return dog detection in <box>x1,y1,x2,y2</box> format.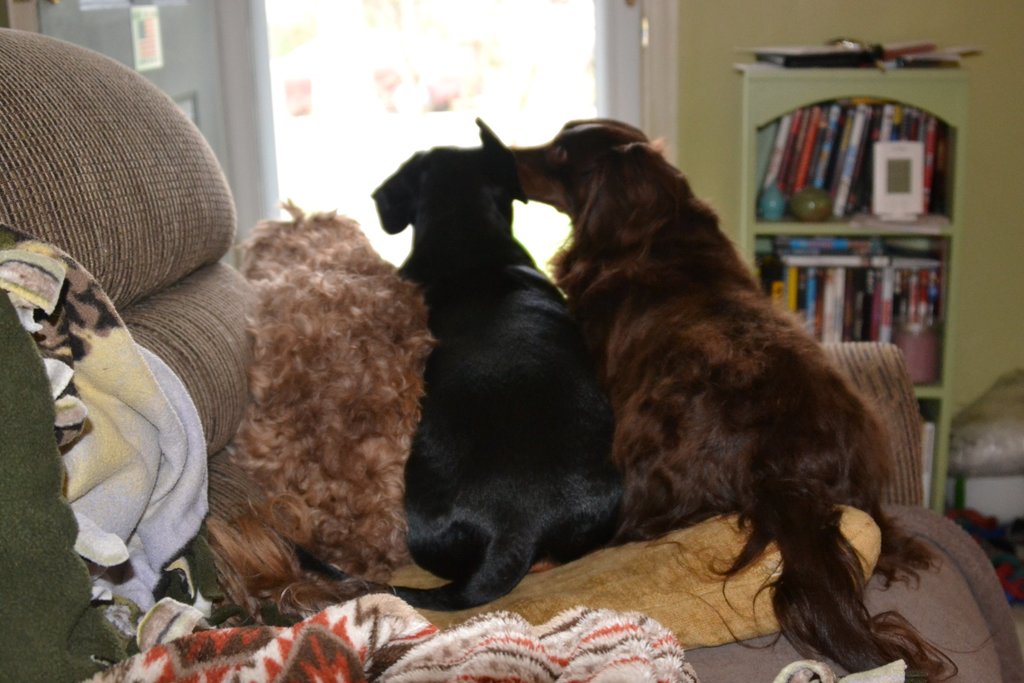
<box>286,110,635,610</box>.
